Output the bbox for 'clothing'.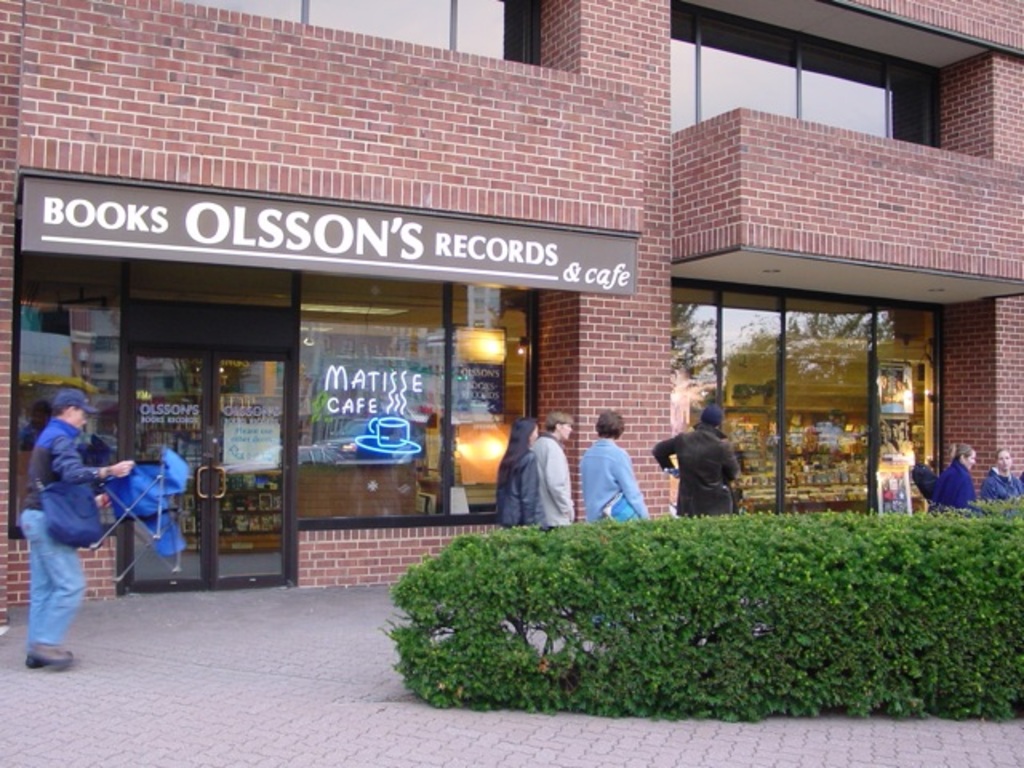
{"left": 494, "top": 434, "right": 534, "bottom": 528}.
